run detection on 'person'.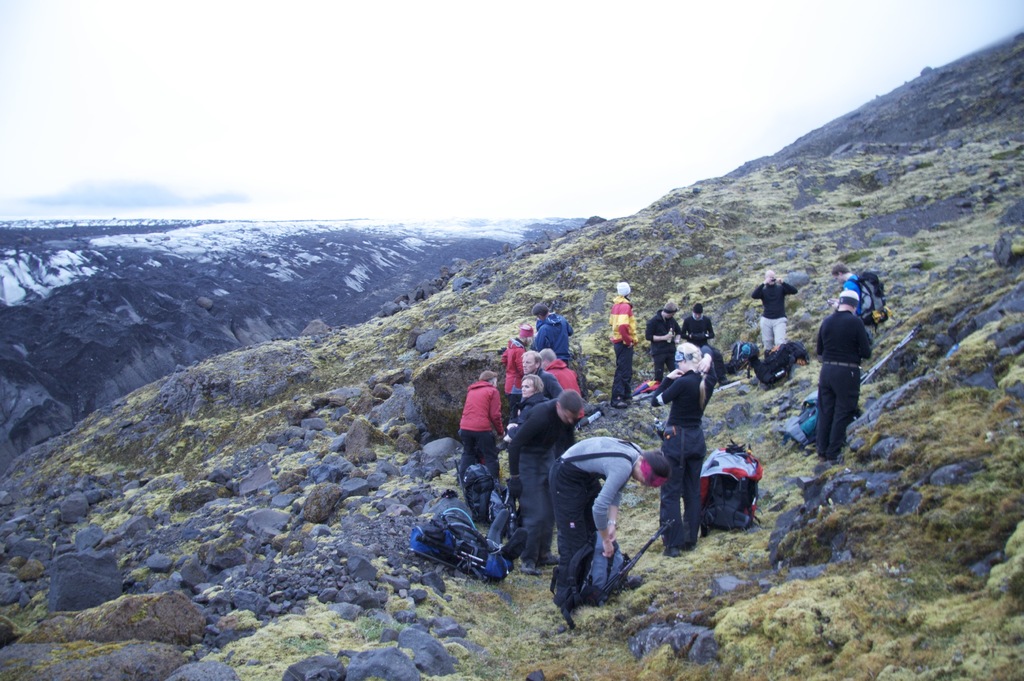
Result: [x1=643, y1=296, x2=683, y2=392].
